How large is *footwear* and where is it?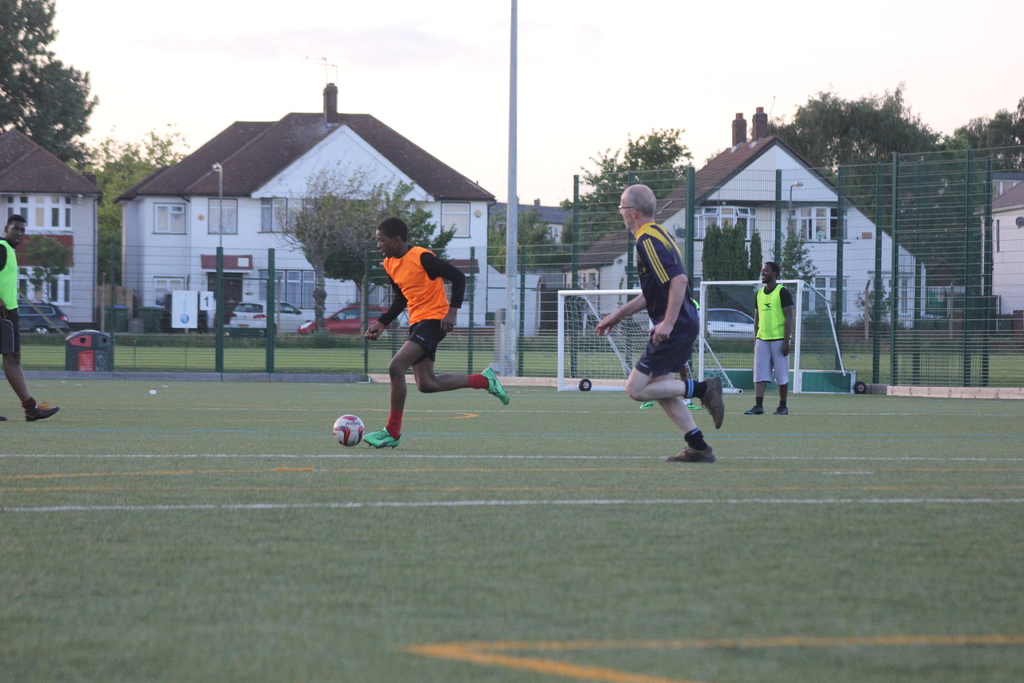
Bounding box: (485, 363, 516, 404).
